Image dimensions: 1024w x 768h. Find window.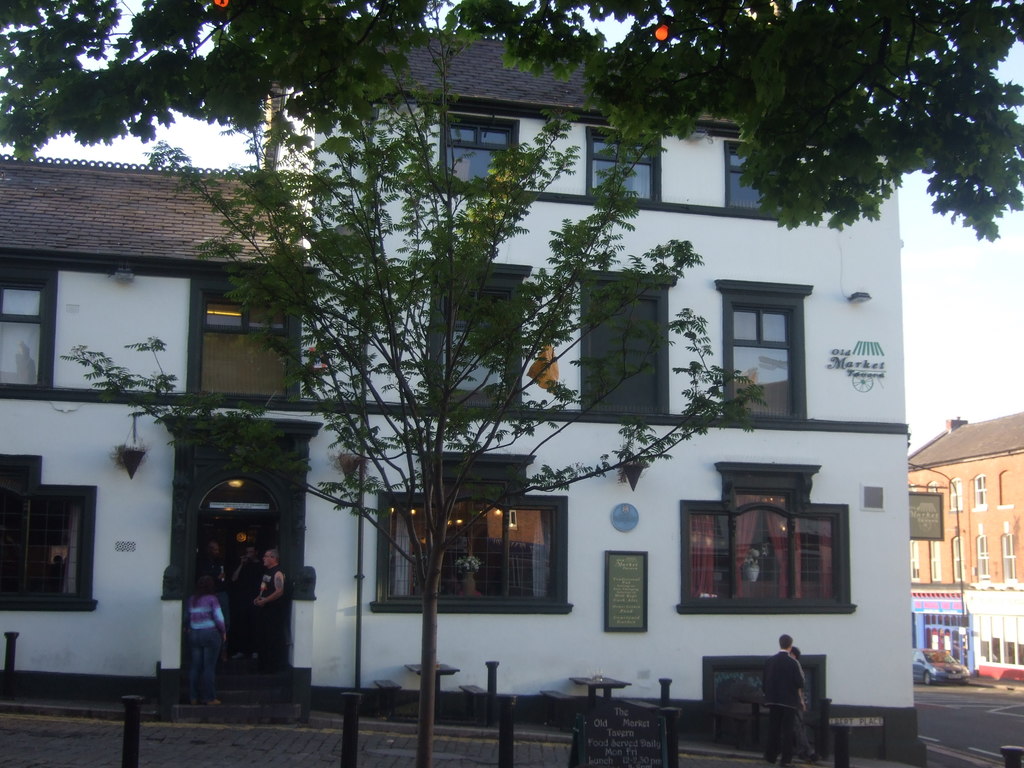
[left=976, top=613, right=990, bottom=660].
